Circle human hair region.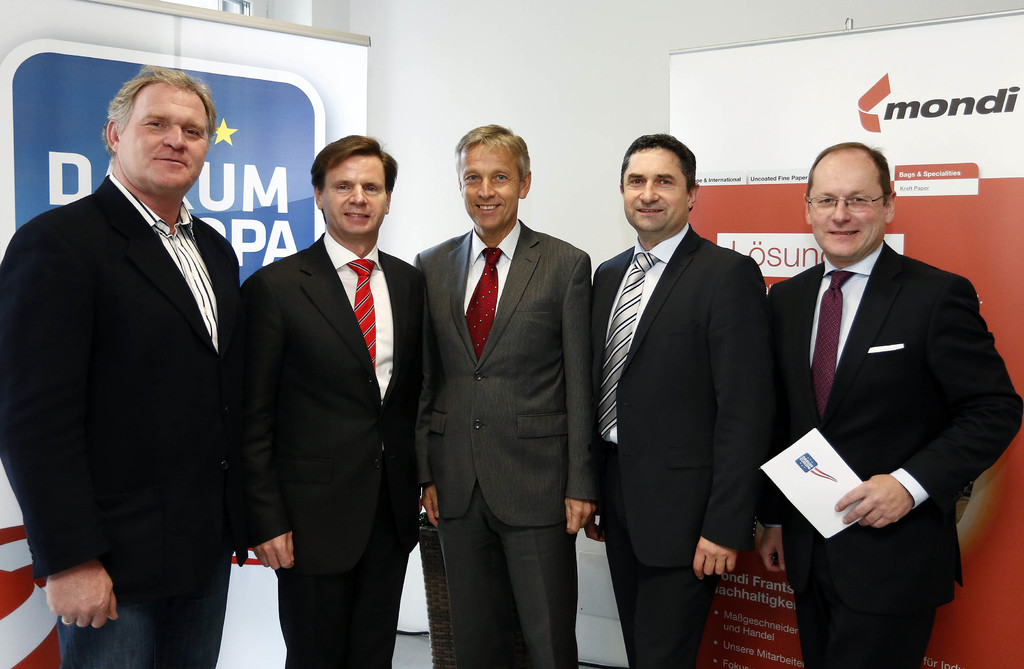
Region: select_region(309, 133, 400, 186).
